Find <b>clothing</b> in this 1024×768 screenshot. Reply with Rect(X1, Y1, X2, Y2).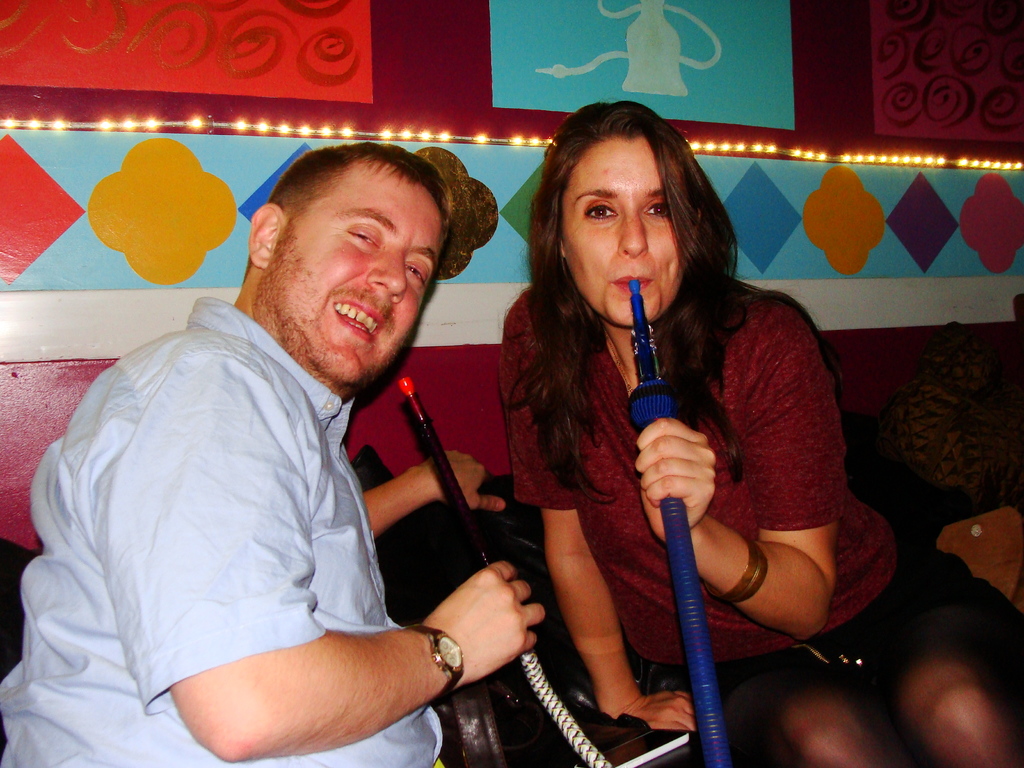
Rect(0, 298, 441, 767).
